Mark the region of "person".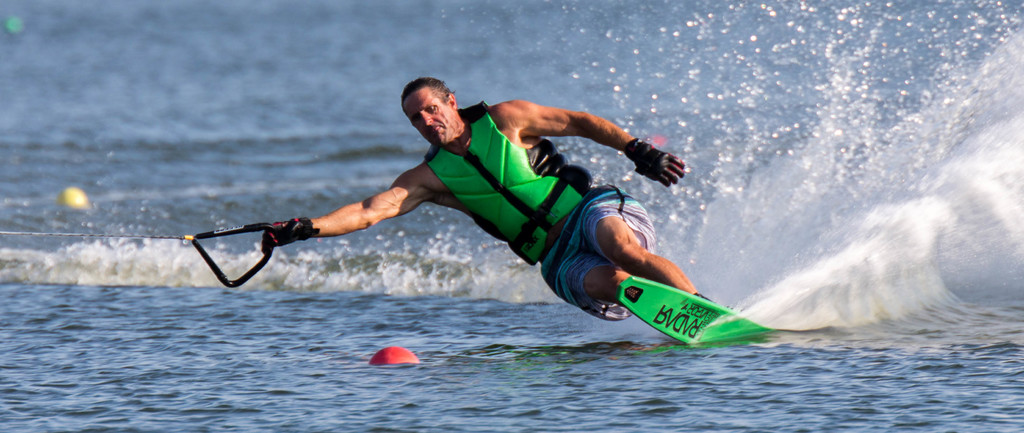
Region: detection(260, 80, 708, 319).
